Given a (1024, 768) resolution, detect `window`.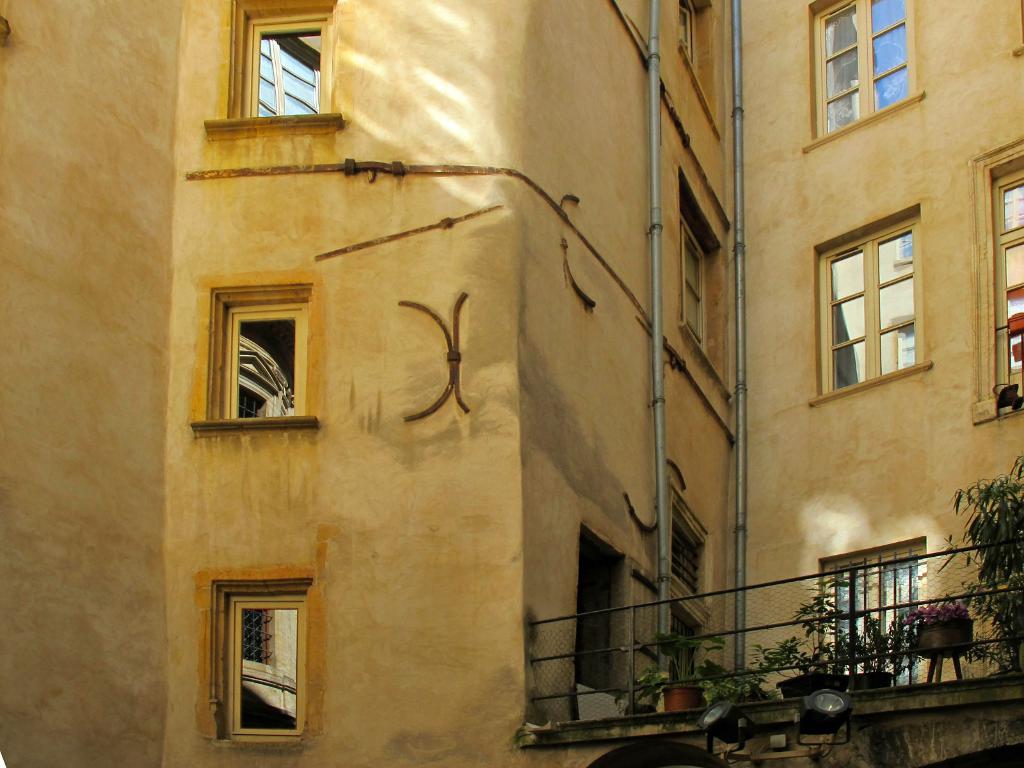
rect(237, 24, 320, 117).
